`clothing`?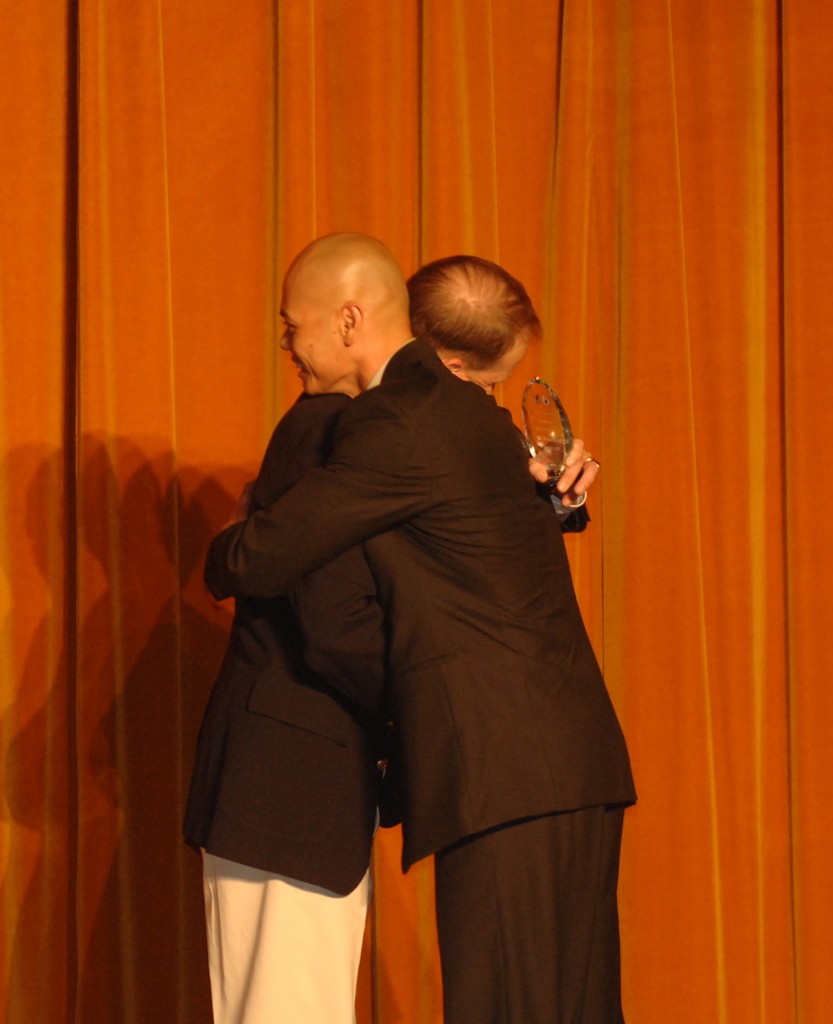
region(184, 388, 594, 1023)
